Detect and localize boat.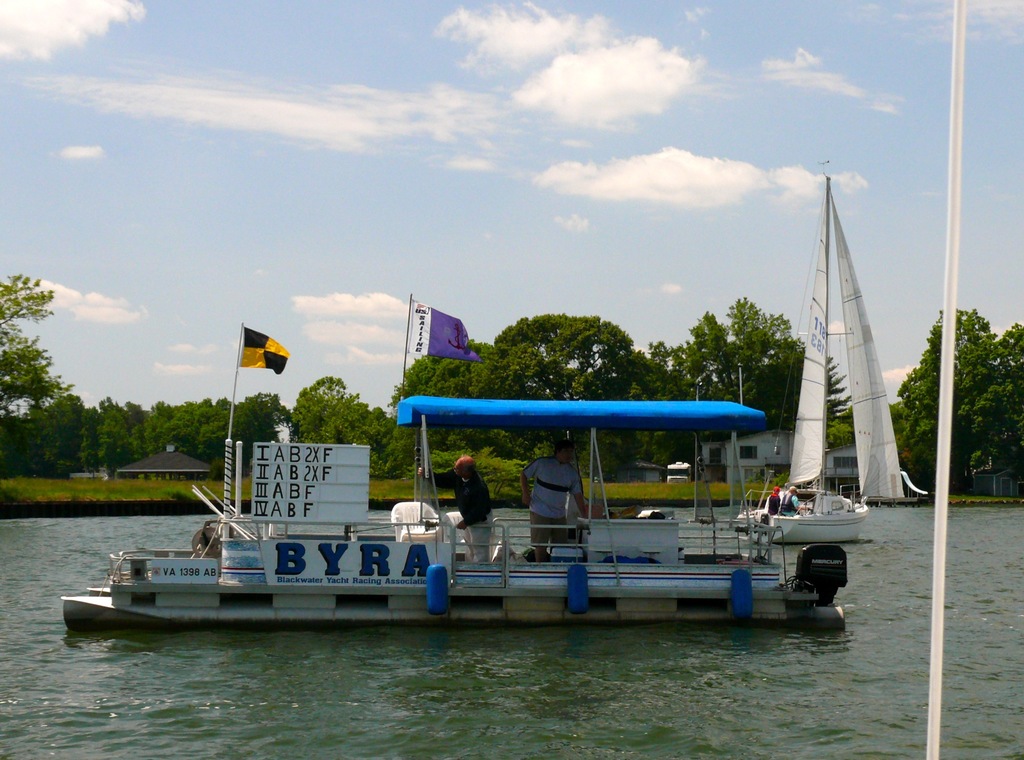
Localized at [45, 443, 832, 639].
